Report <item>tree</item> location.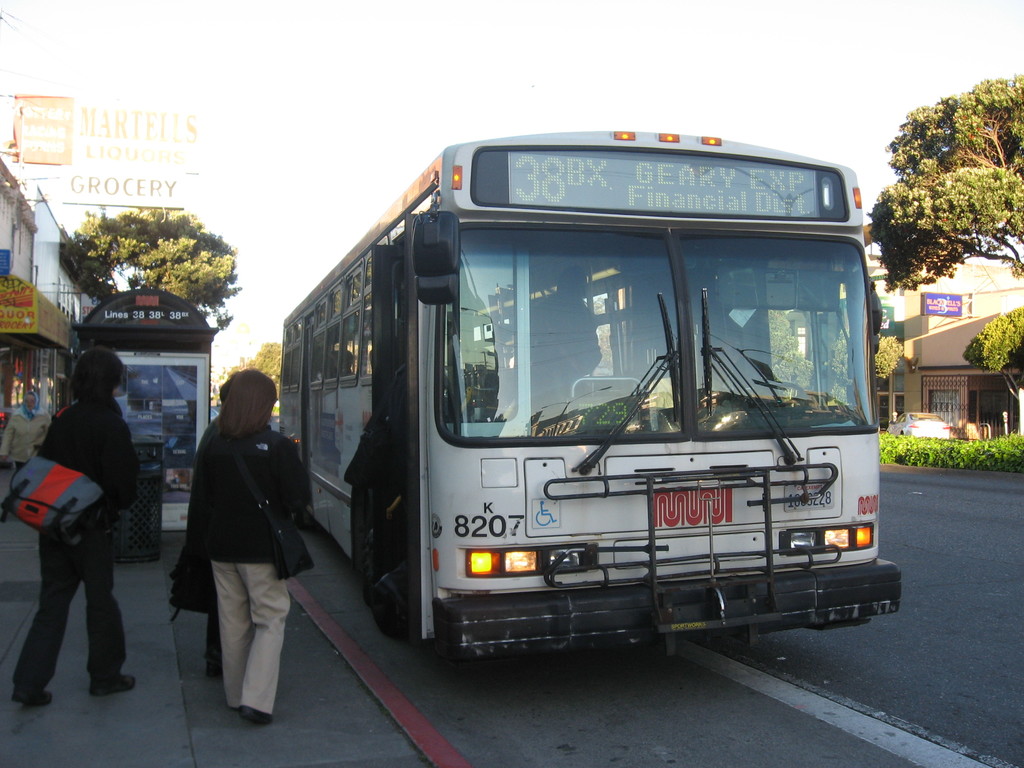
Report: [968,305,1023,403].
